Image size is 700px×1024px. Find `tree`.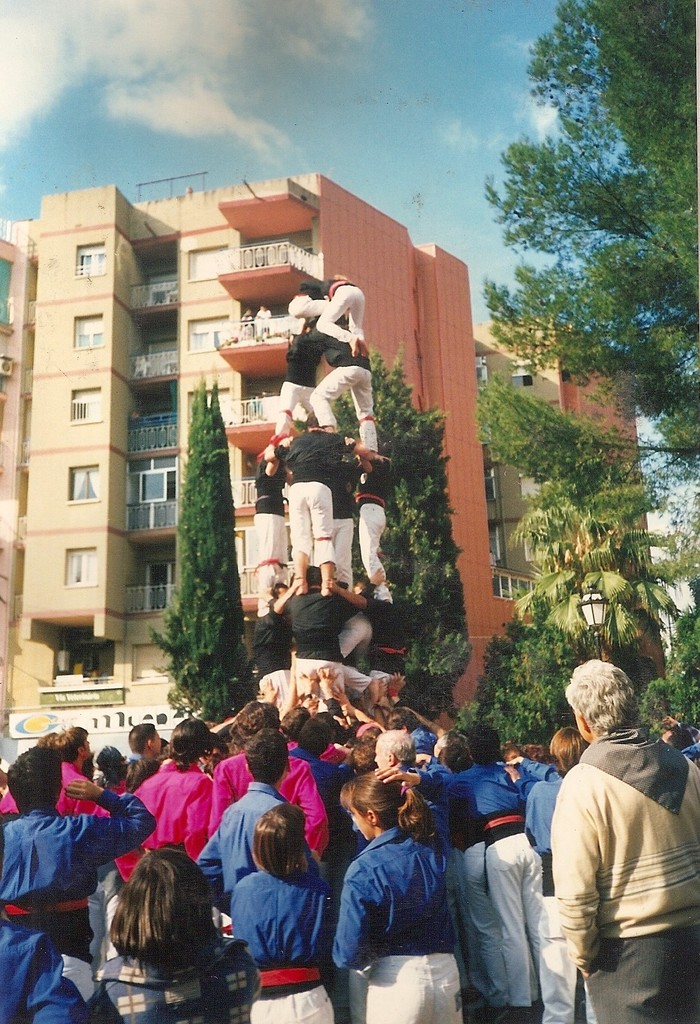
(x1=346, y1=344, x2=480, y2=724).
